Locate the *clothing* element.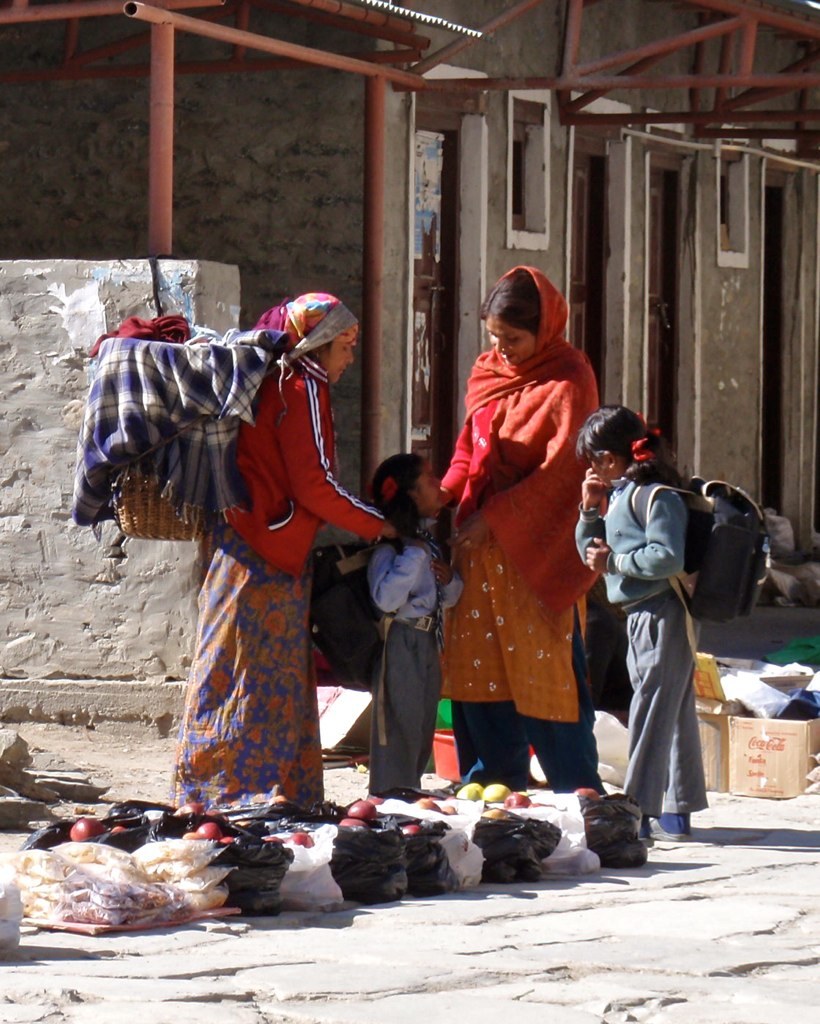
Element bbox: [left=609, top=594, right=708, bottom=803].
